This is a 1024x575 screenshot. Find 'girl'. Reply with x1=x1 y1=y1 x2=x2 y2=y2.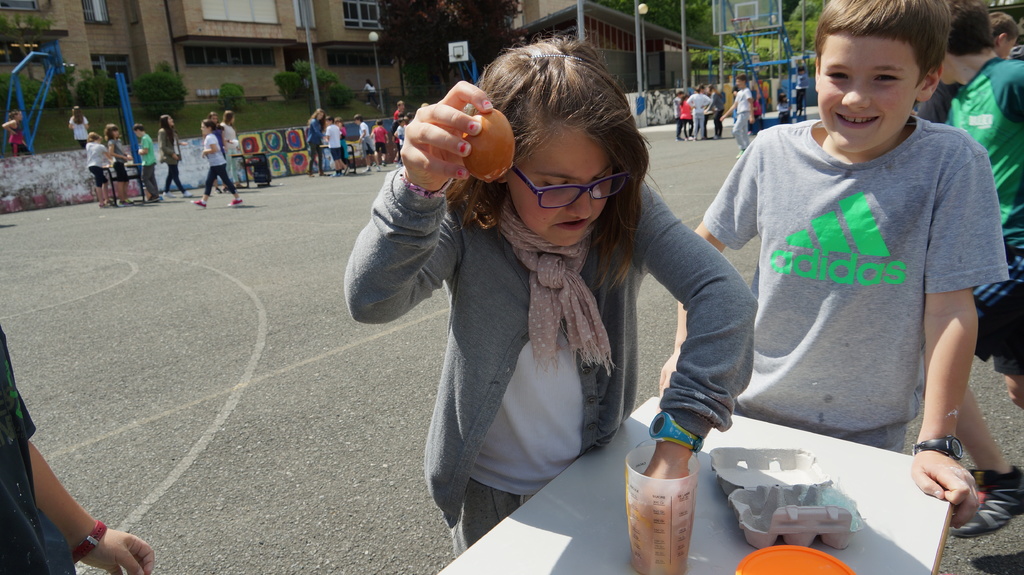
x1=342 y1=31 x2=760 y2=562.
